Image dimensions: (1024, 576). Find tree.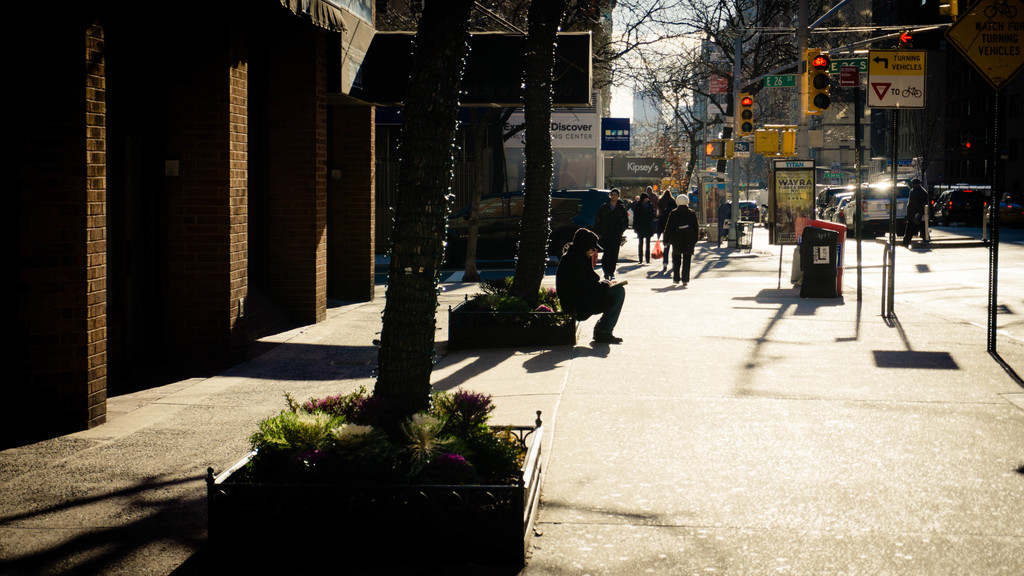
[left=472, top=0, right=660, bottom=306].
